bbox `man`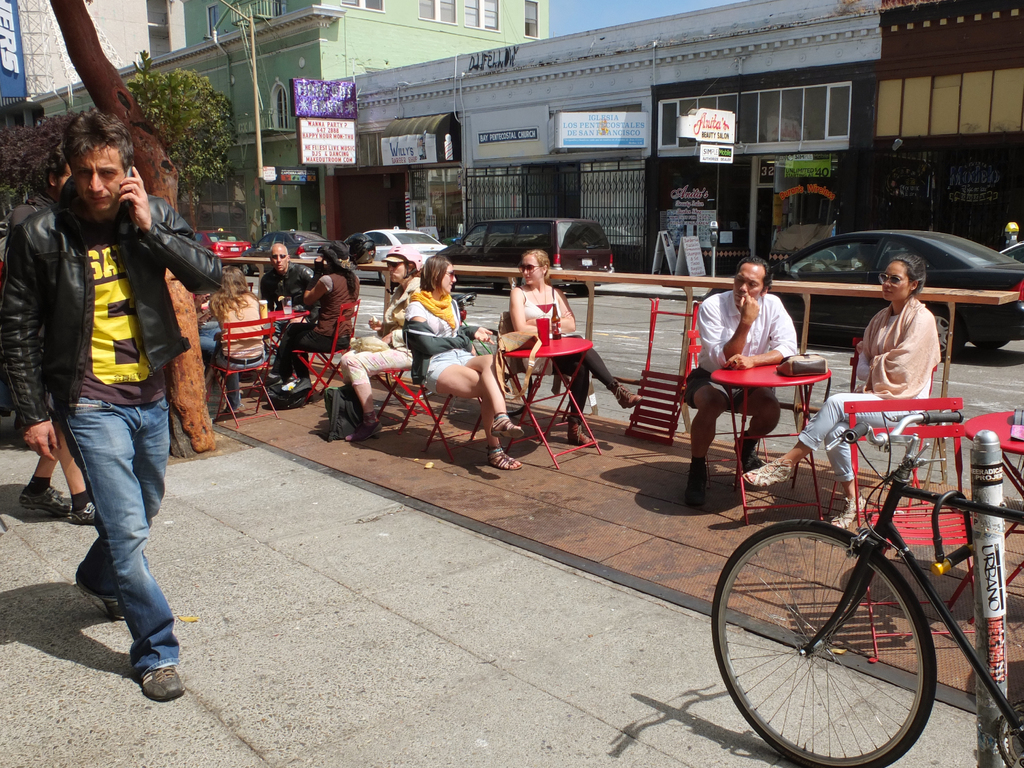
x1=271, y1=245, x2=319, y2=333
